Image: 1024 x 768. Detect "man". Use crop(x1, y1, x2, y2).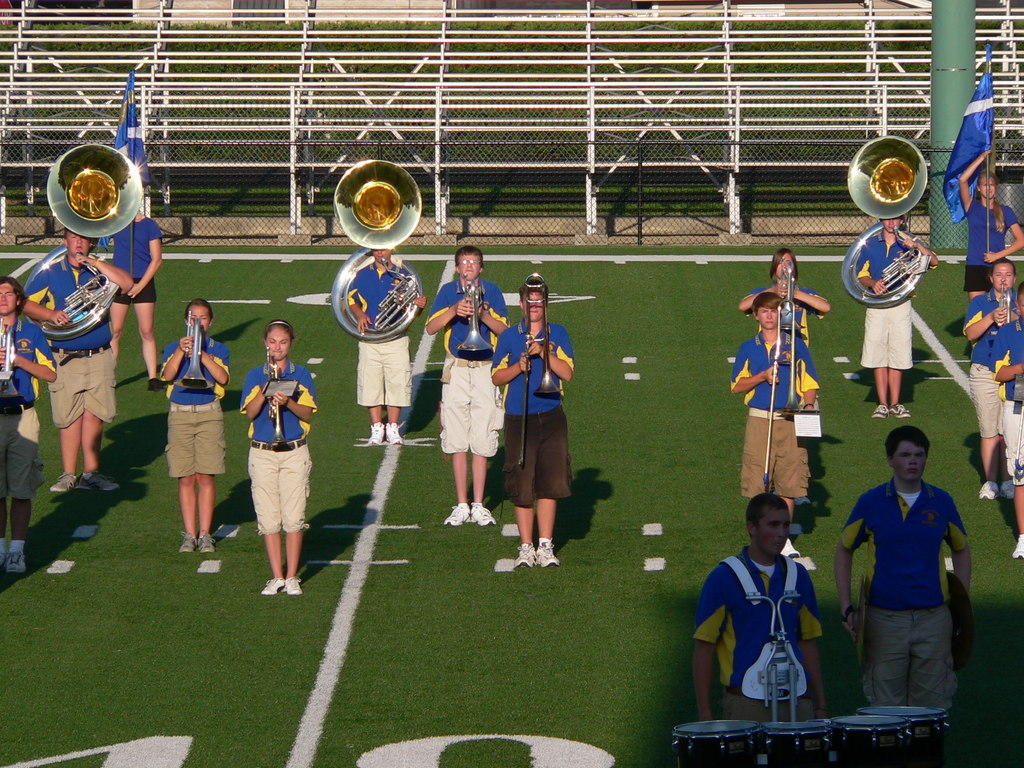
crop(838, 431, 974, 767).
